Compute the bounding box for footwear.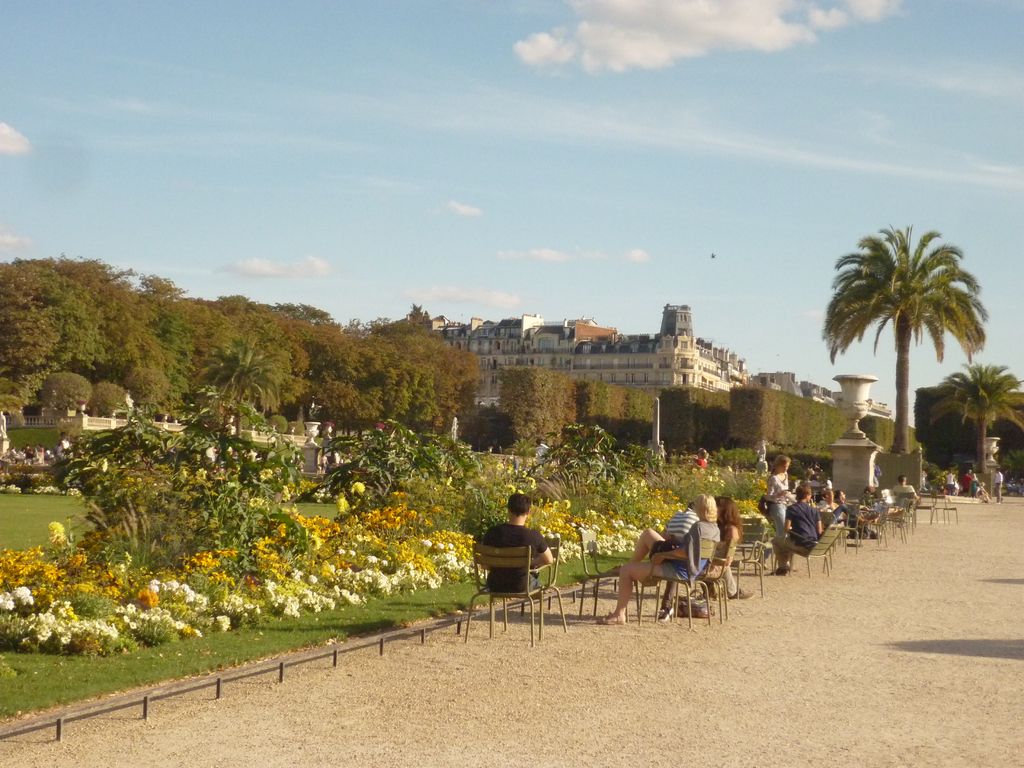
Rect(659, 605, 673, 618).
